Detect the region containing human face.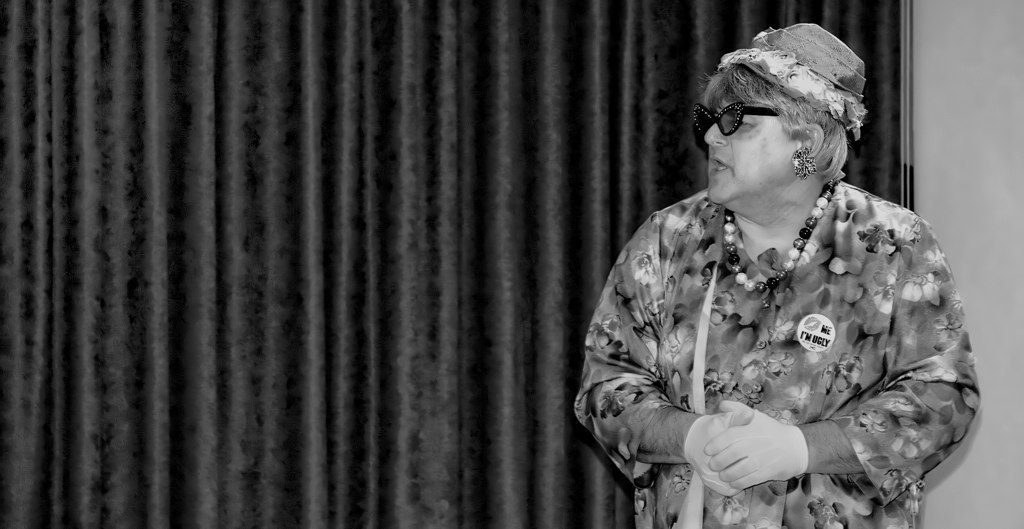
705/97/794/205.
